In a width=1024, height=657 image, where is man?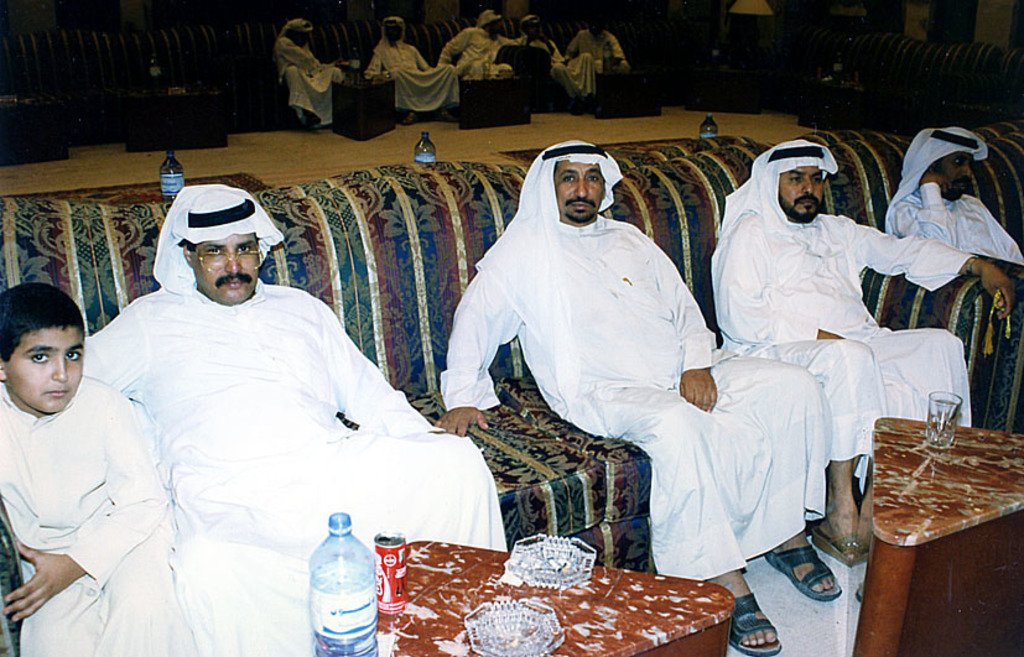
crop(435, 139, 846, 656).
